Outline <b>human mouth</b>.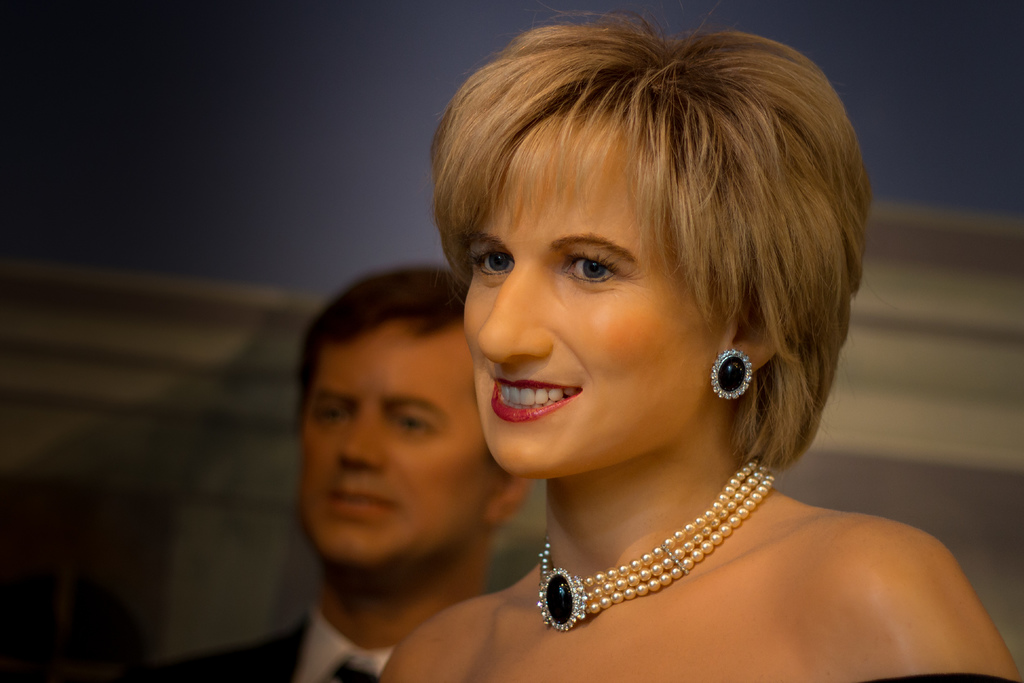
Outline: bbox=[493, 367, 579, 424].
